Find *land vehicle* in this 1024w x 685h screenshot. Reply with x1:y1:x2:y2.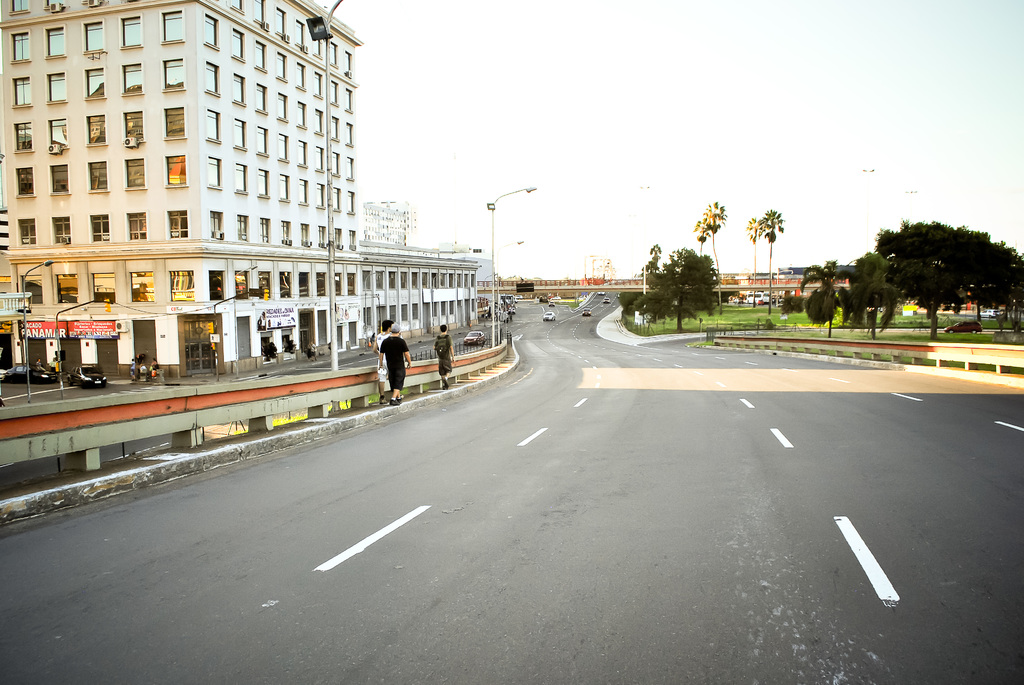
581:309:591:316.
